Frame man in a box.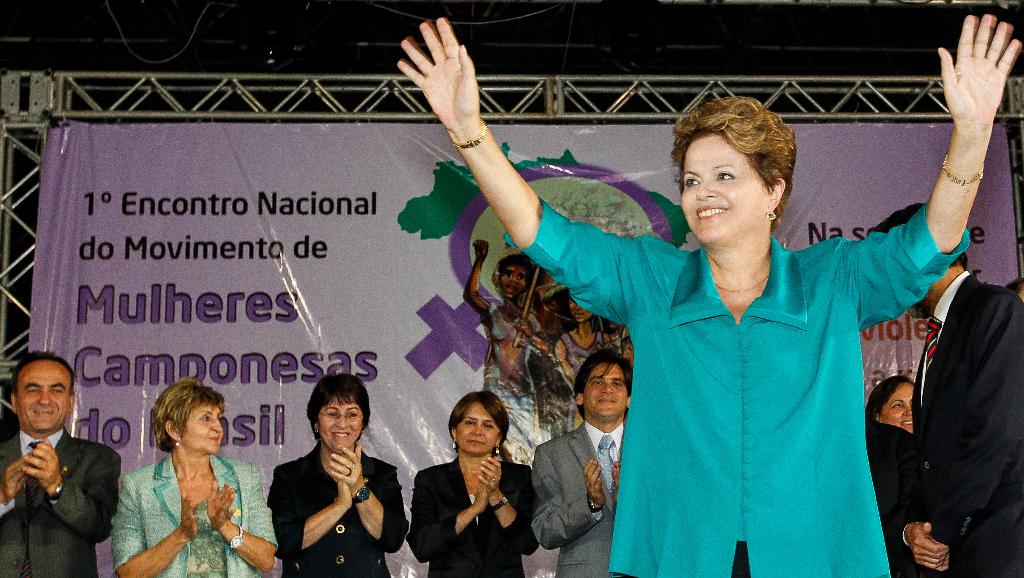
pyautogui.locateOnScreen(0, 351, 122, 577).
